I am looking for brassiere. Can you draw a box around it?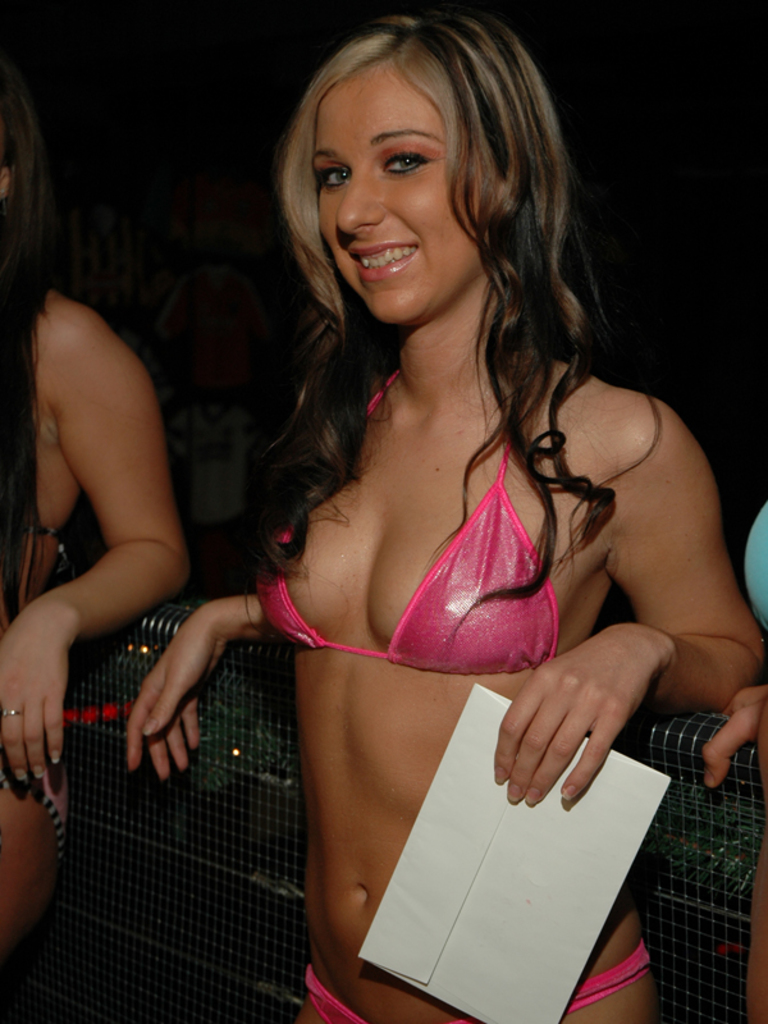
Sure, the bounding box is (left=33, top=517, right=68, bottom=567).
